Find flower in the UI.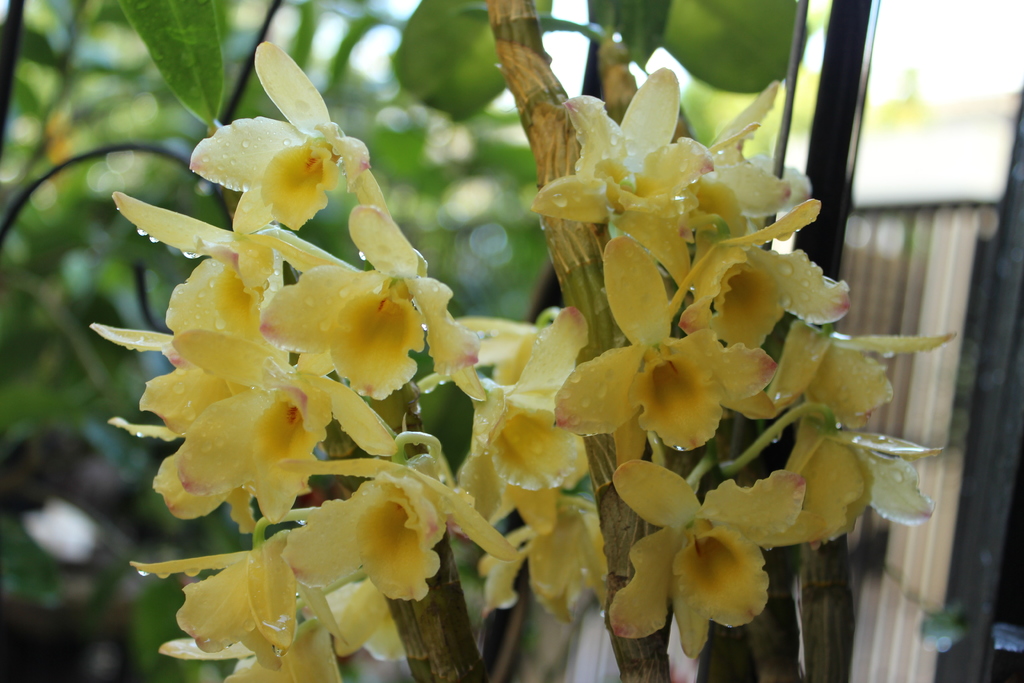
UI element at rect(199, 62, 376, 237).
